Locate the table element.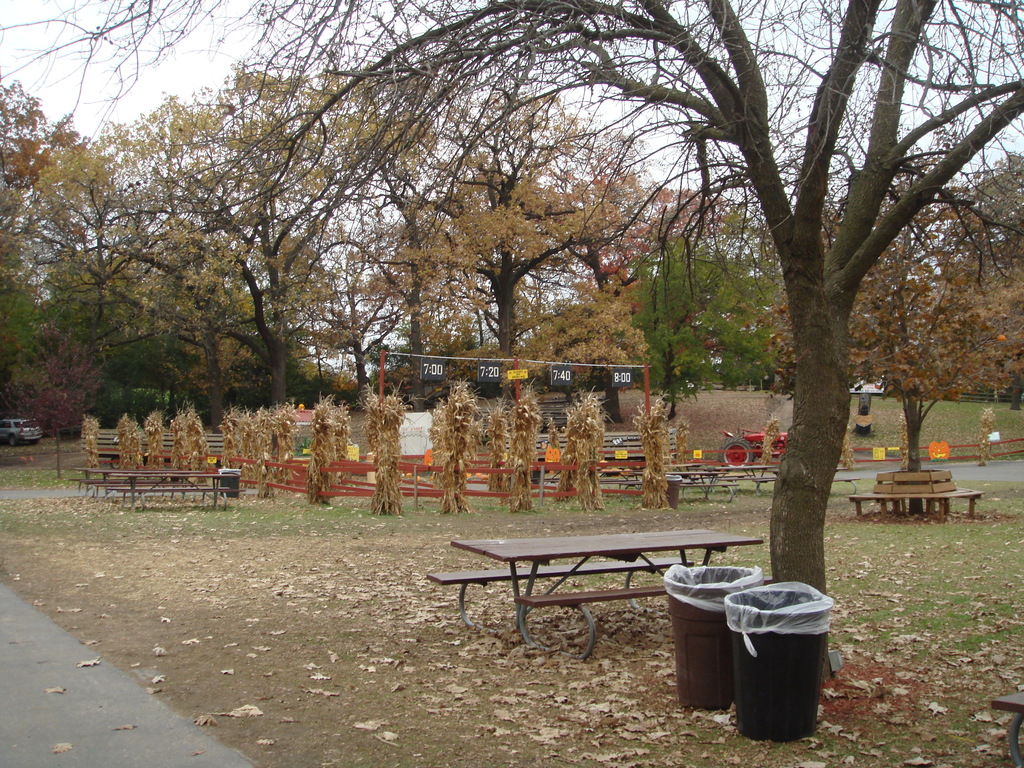
Element bbox: detection(842, 465, 985, 527).
